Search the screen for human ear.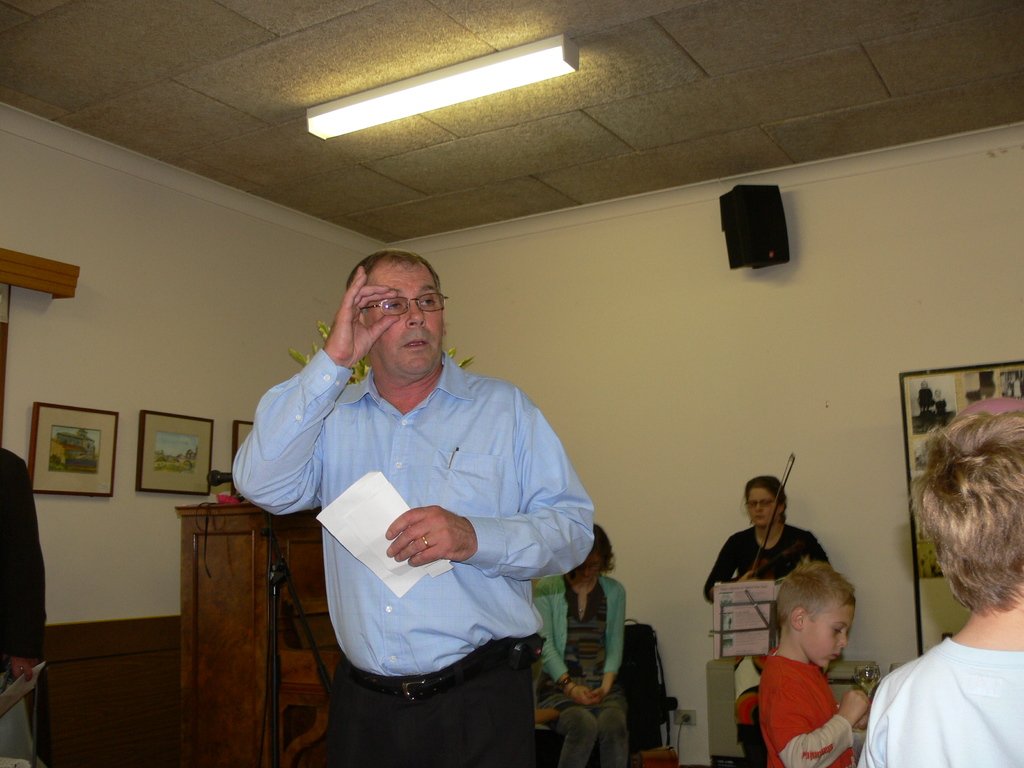
Found at [774, 501, 789, 516].
